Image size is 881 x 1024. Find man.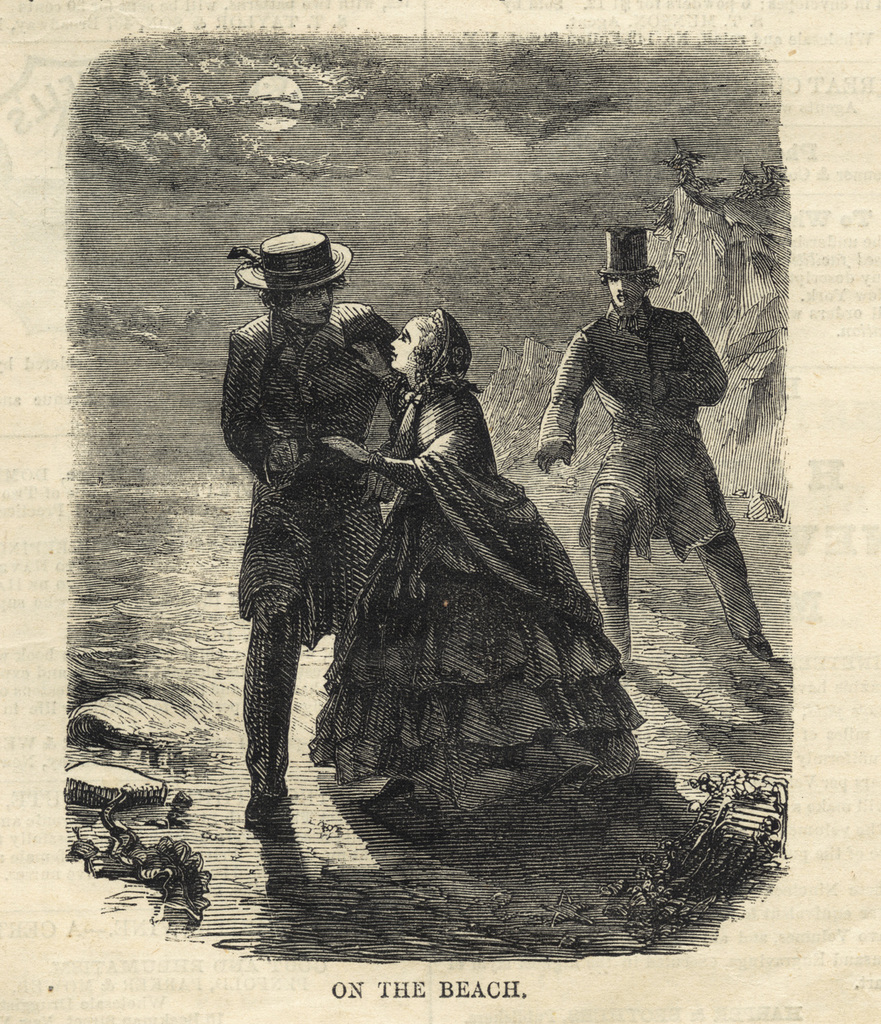
539,220,759,692.
